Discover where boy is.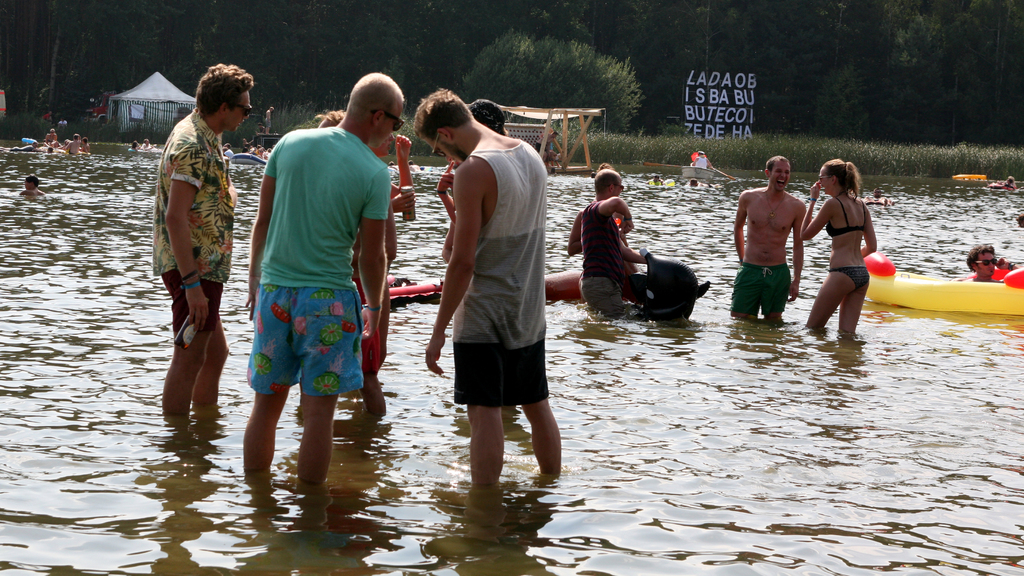
Discovered at [x1=64, y1=135, x2=81, y2=156].
